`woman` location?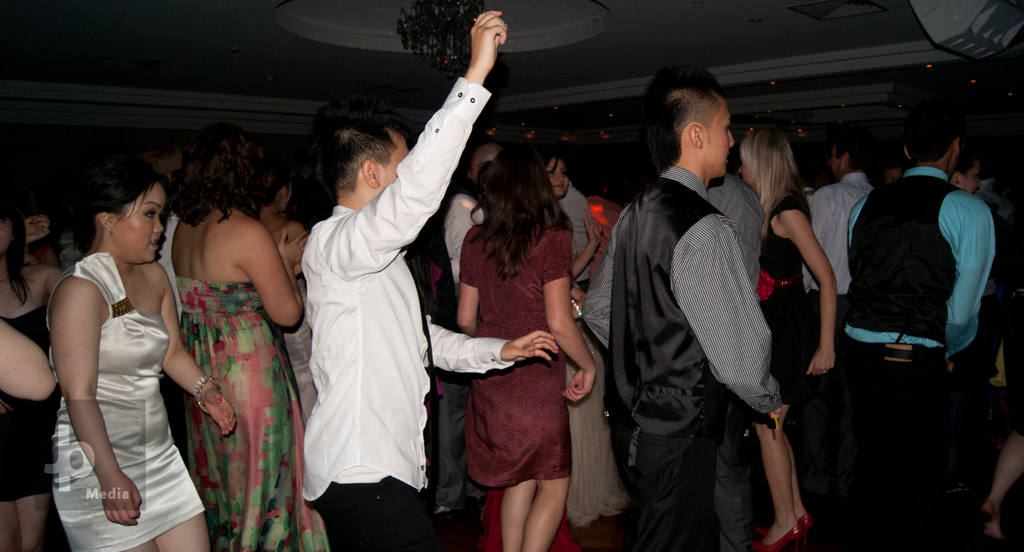
bbox=(45, 165, 243, 551)
